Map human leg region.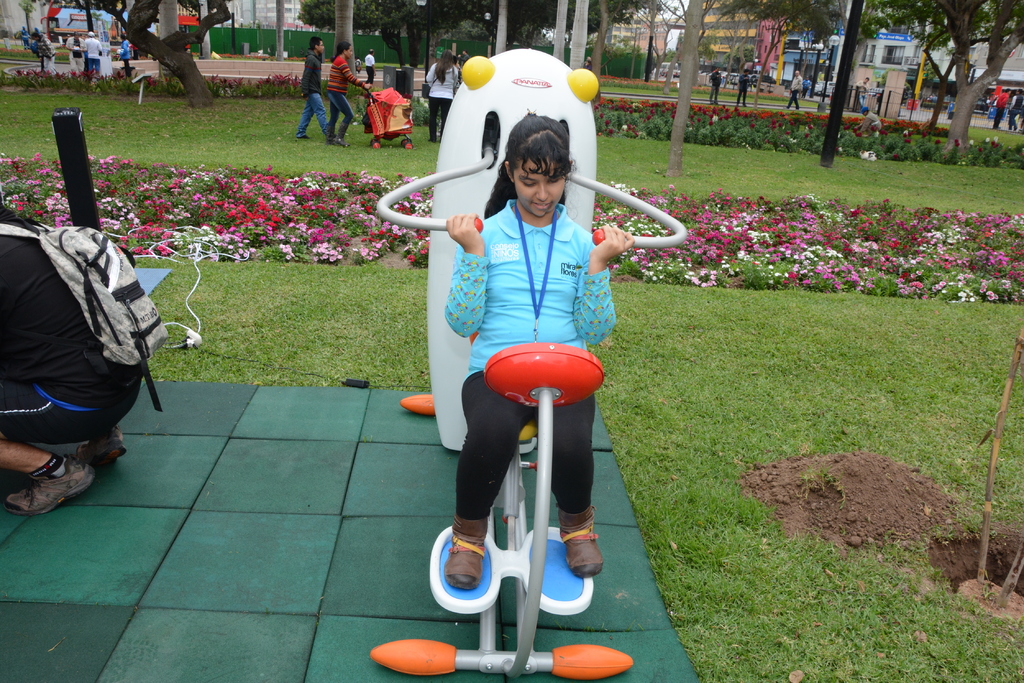
Mapped to (left=332, top=95, right=353, bottom=152).
